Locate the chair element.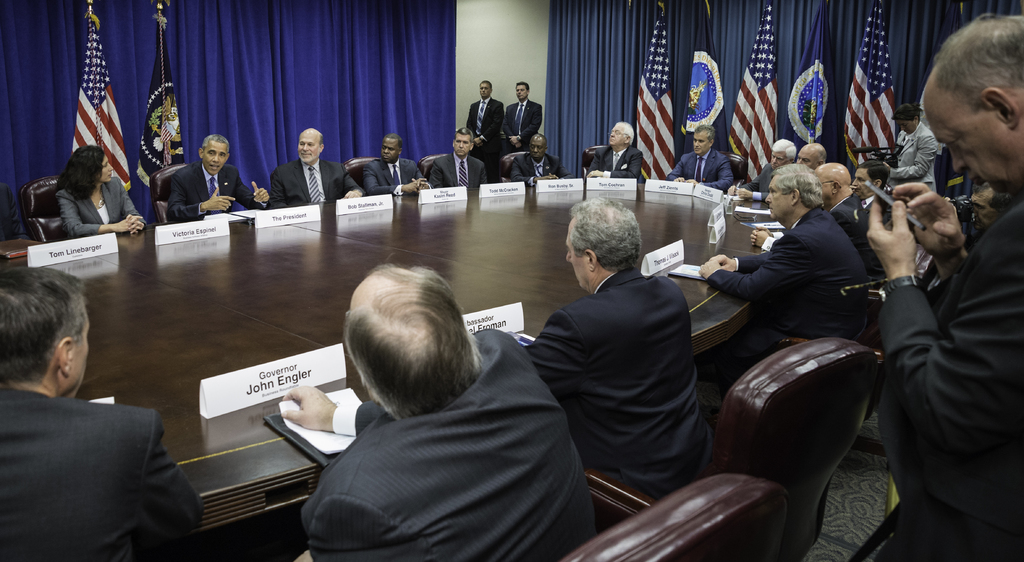
Element bbox: detection(721, 151, 748, 188).
